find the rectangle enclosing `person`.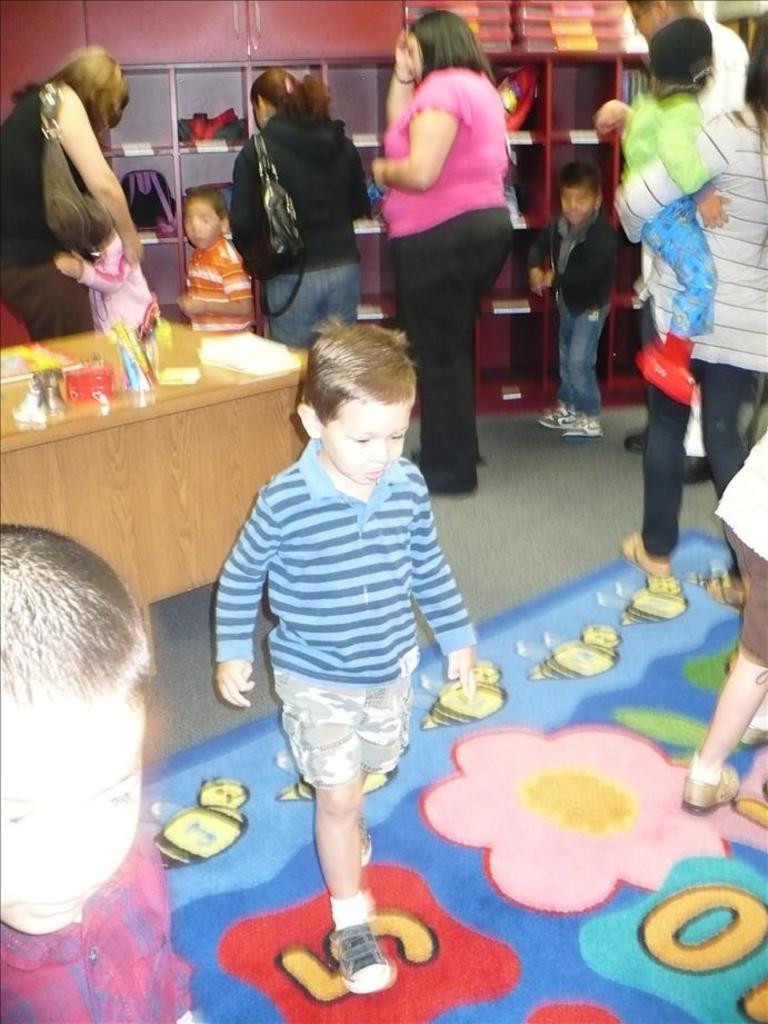
182,173,262,347.
